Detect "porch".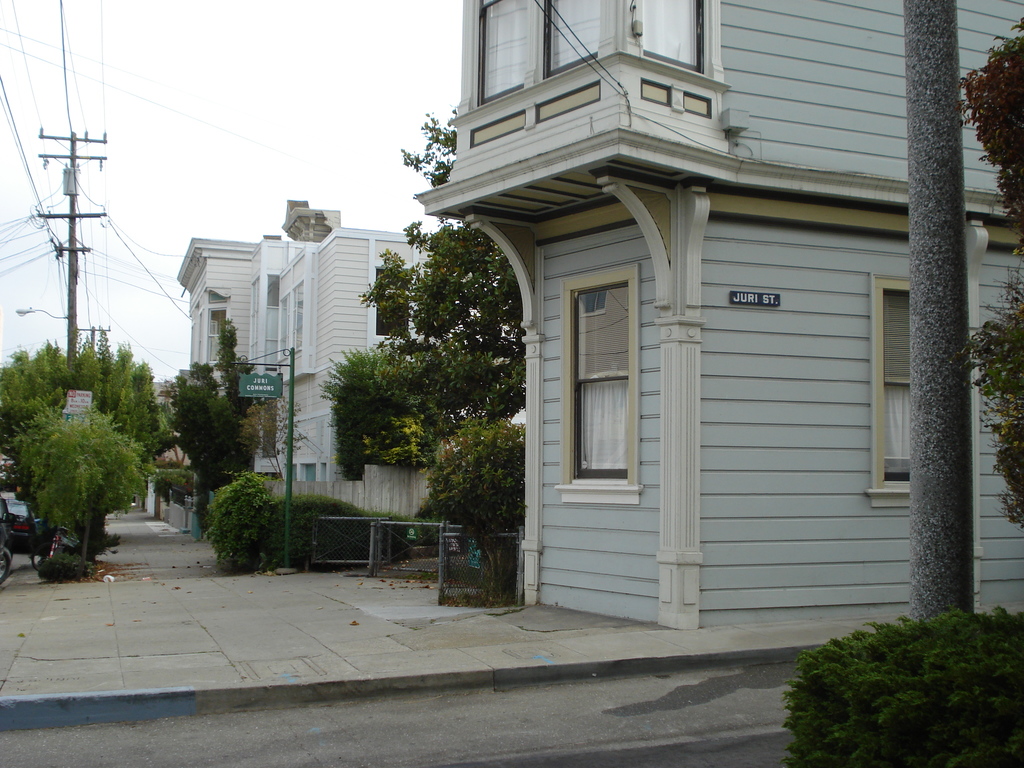
Detected at region(308, 517, 535, 604).
